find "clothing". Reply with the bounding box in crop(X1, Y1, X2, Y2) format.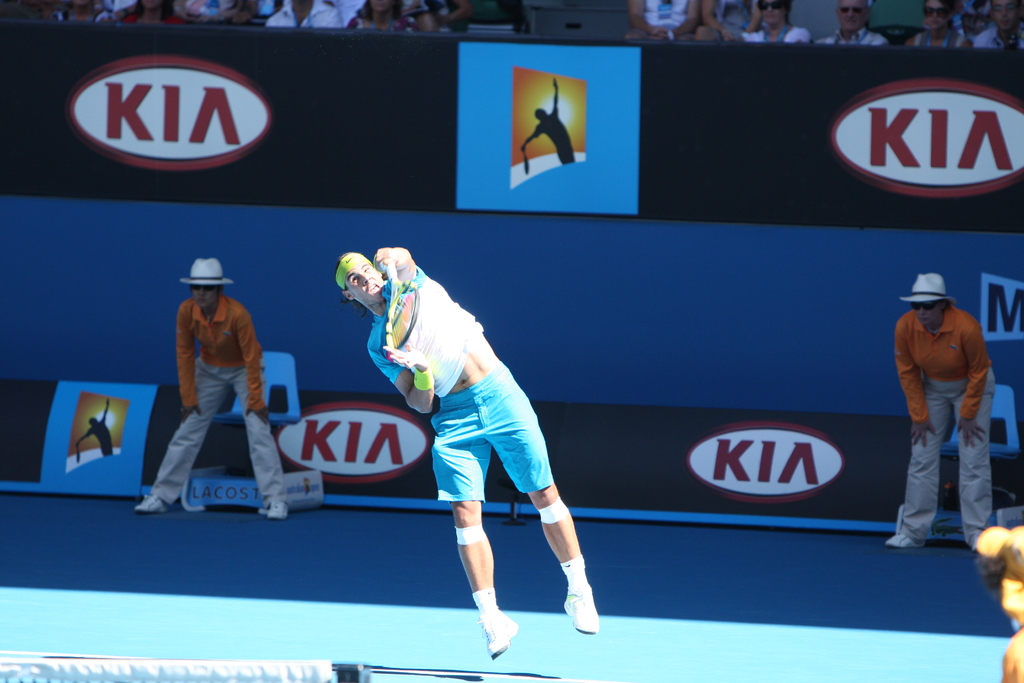
crop(626, 0, 689, 25).
